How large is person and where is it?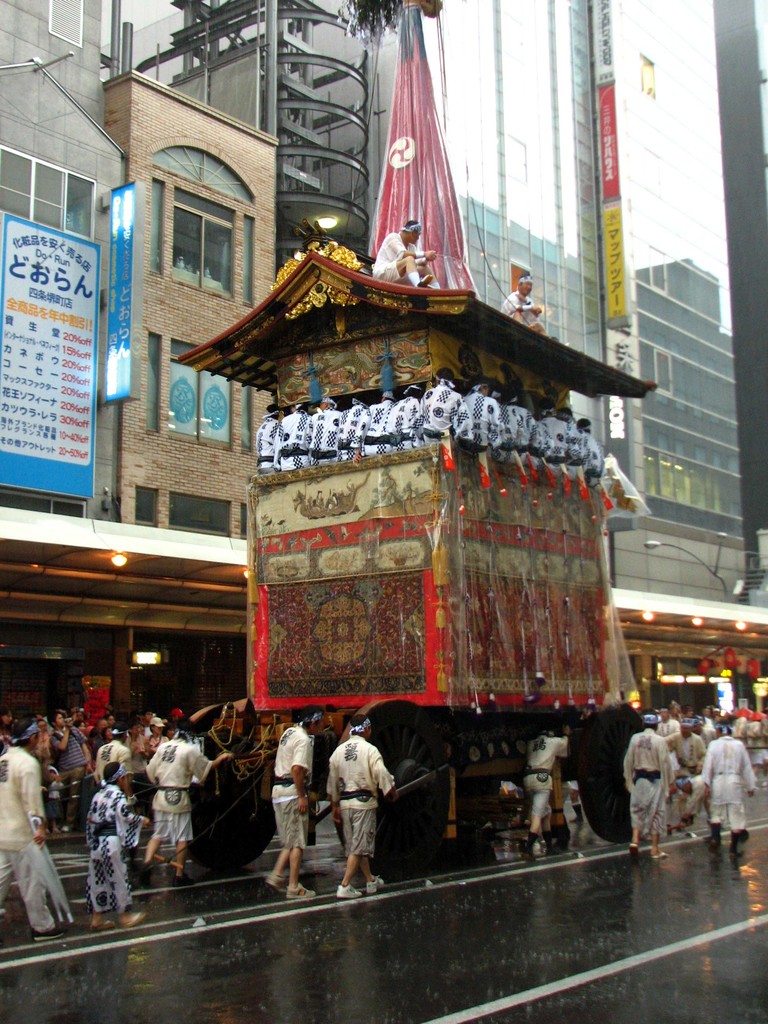
Bounding box: (93,722,141,808).
